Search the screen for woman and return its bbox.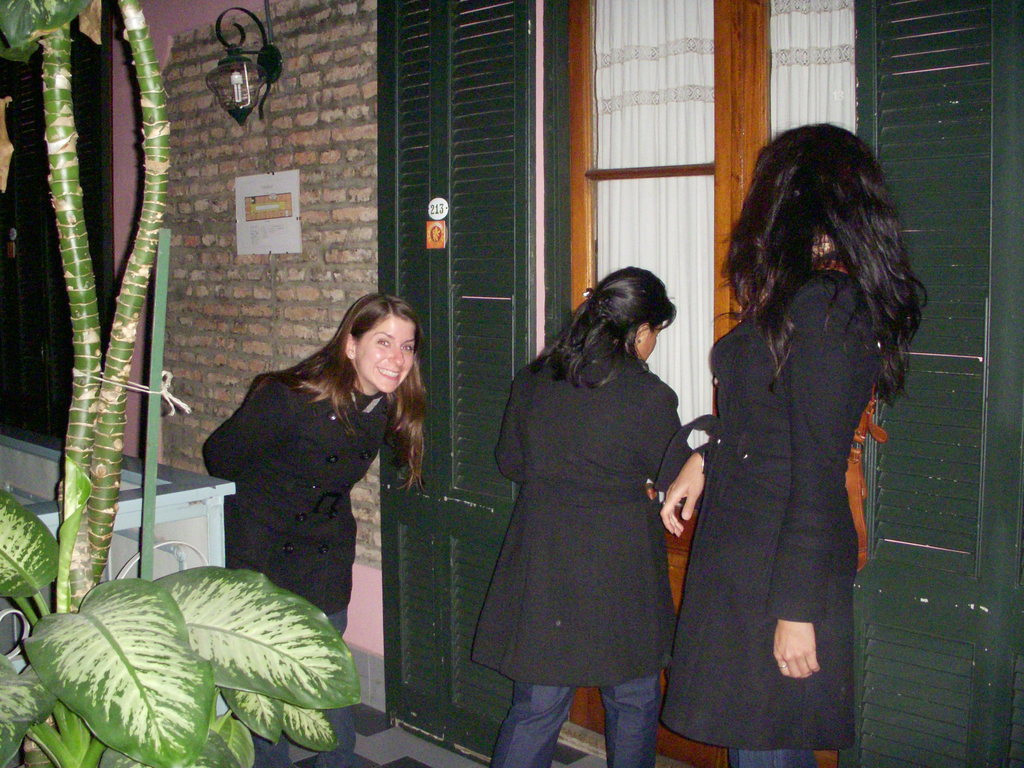
Found: select_region(199, 292, 428, 767).
